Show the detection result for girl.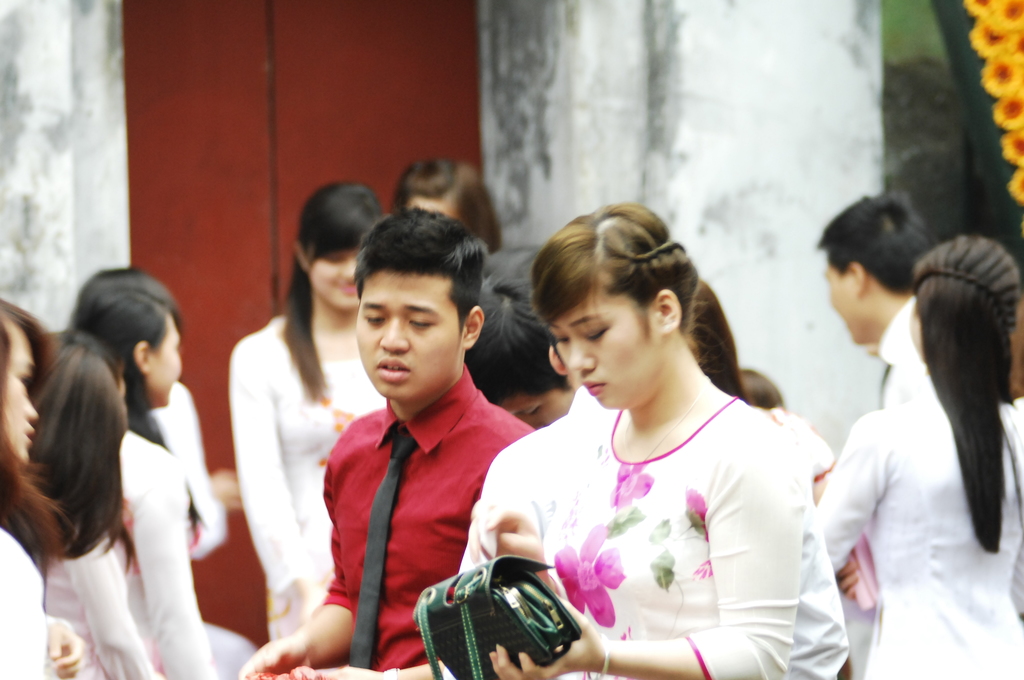
25:324:174:679.
